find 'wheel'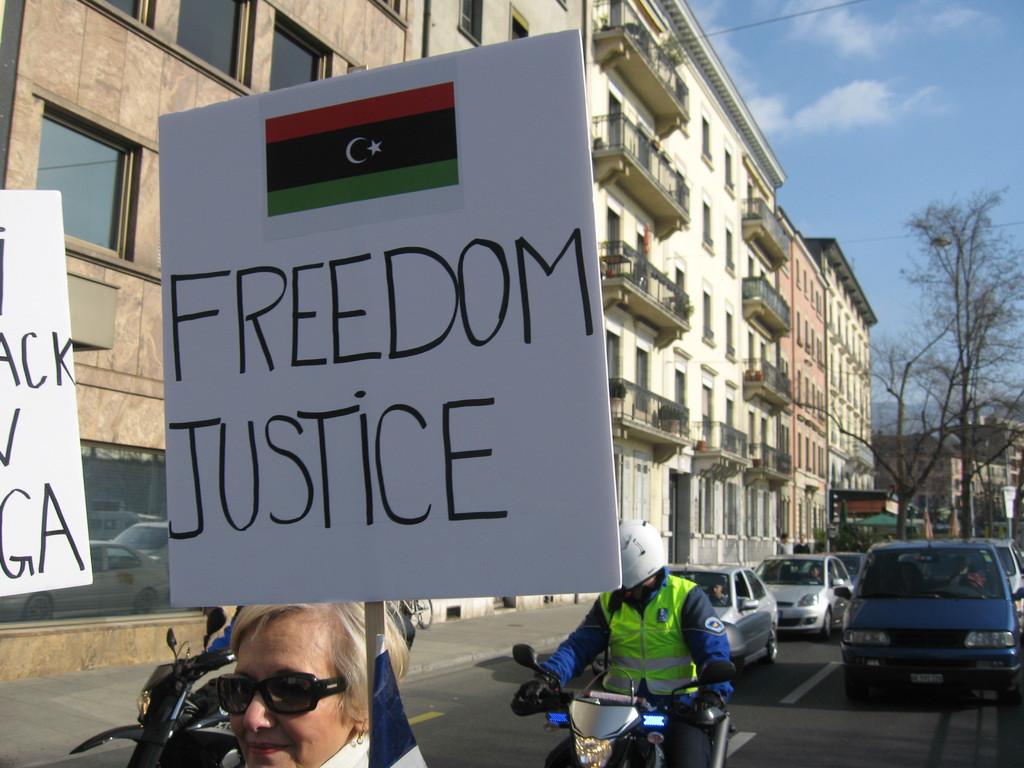
left=952, top=579, right=982, bottom=589
